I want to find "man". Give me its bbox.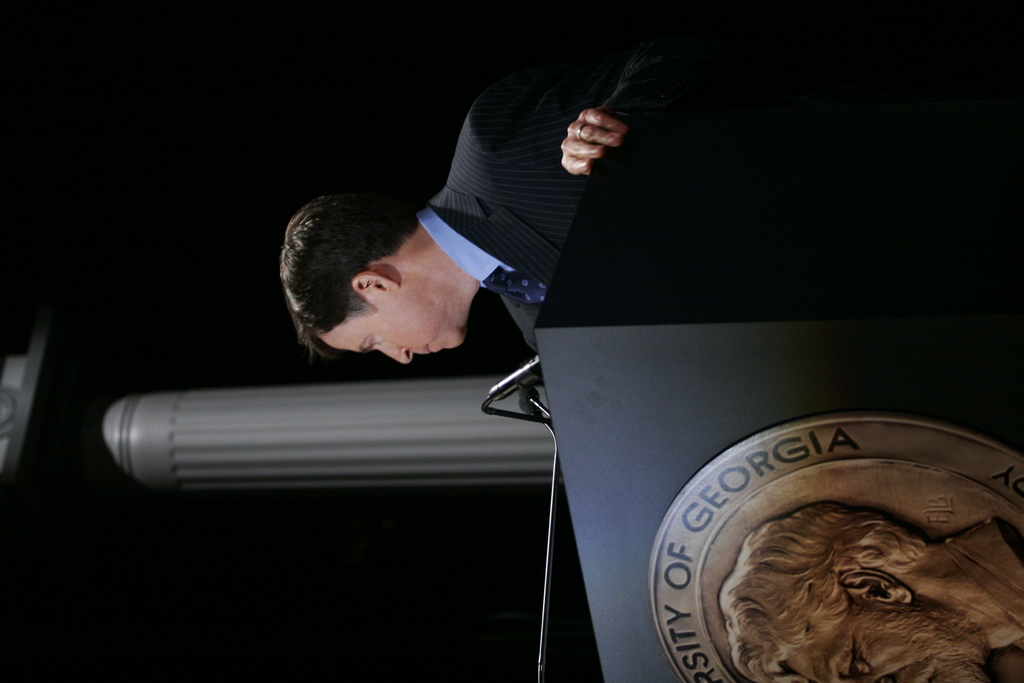
l=224, t=120, r=656, b=439.
